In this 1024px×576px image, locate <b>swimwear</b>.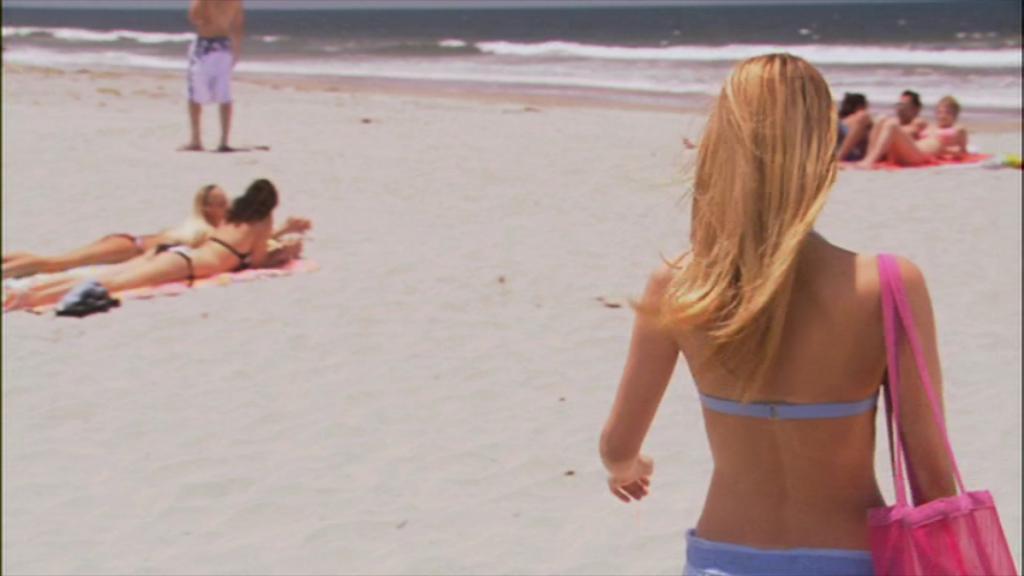
Bounding box: detection(151, 239, 194, 286).
